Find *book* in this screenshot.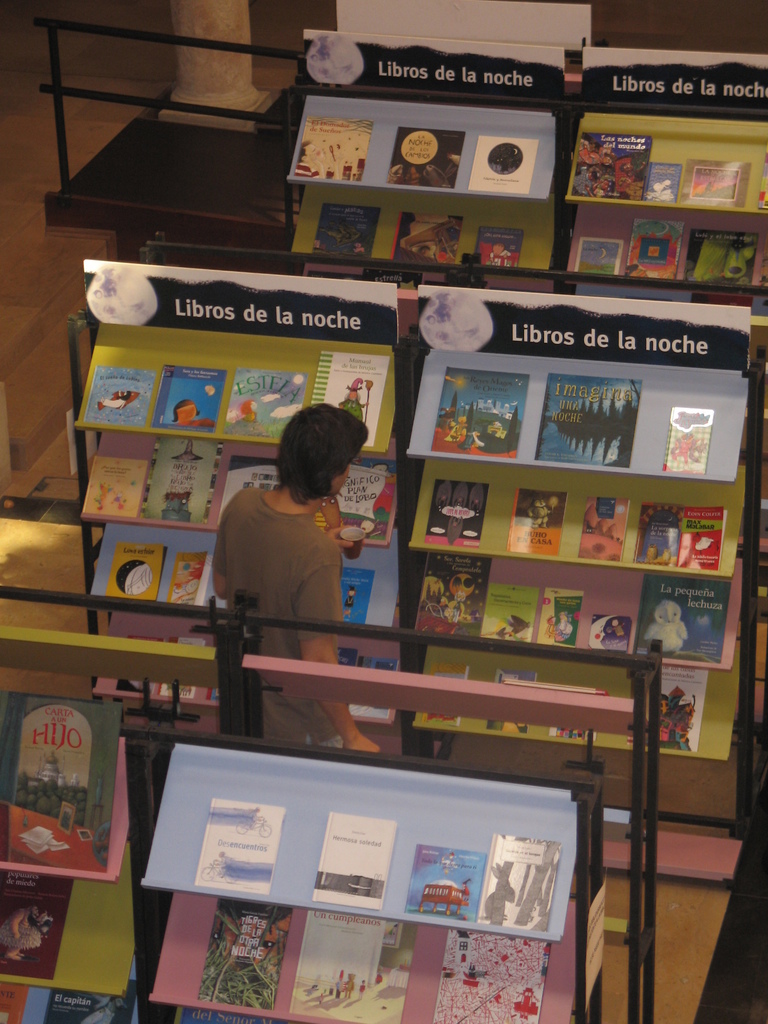
The bounding box for *book* is bbox=(426, 478, 484, 554).
